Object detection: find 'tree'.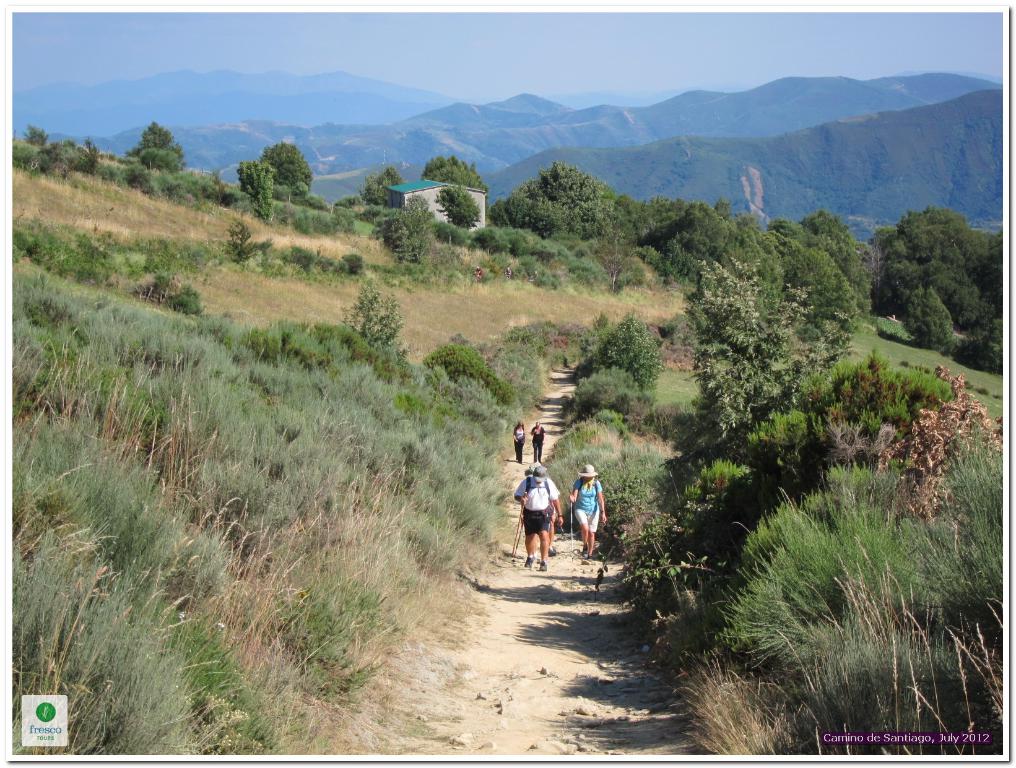
<box>585,215,638,295</box>.
